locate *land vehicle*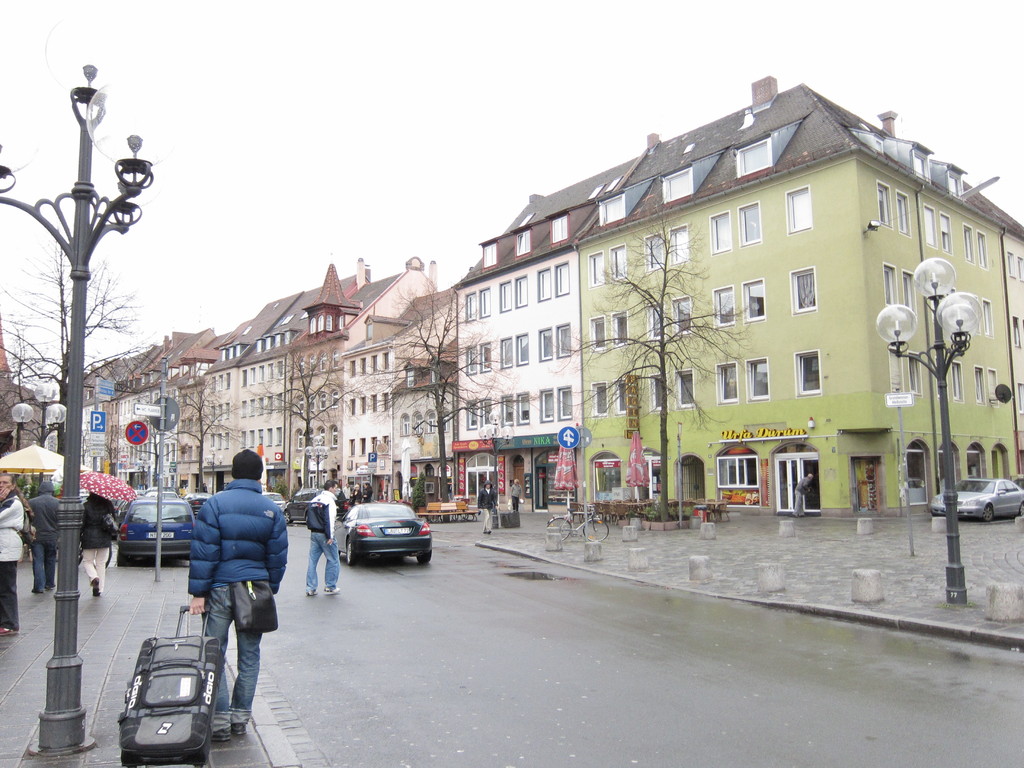
bbox=(266, 492, 285, 503)
